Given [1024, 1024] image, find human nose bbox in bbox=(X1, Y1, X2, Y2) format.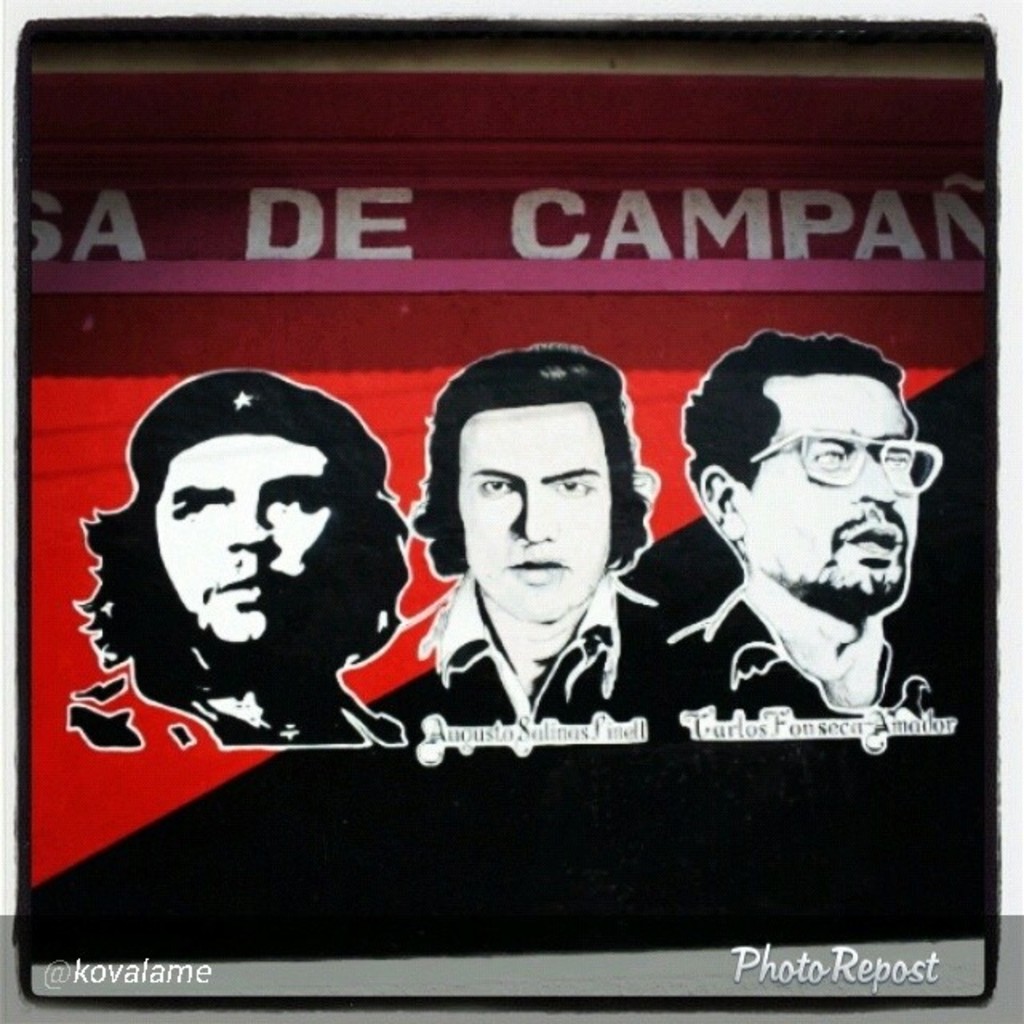
bbox=(854, 454, 896, 502).
